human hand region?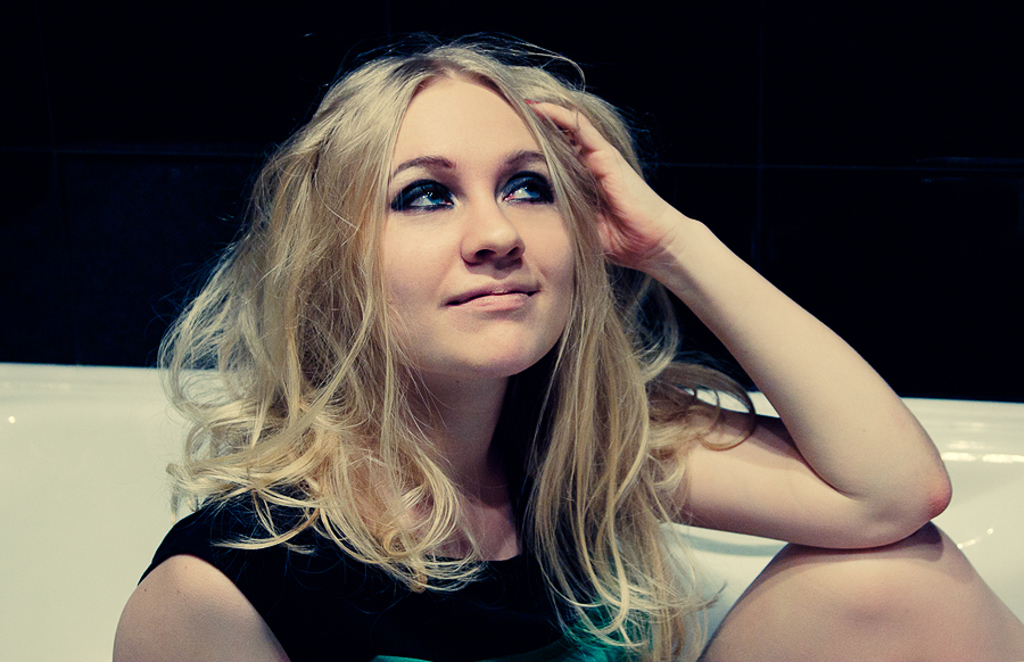
{"x1": 523, "y1": 93, "x2": 689, "y2": 274}
